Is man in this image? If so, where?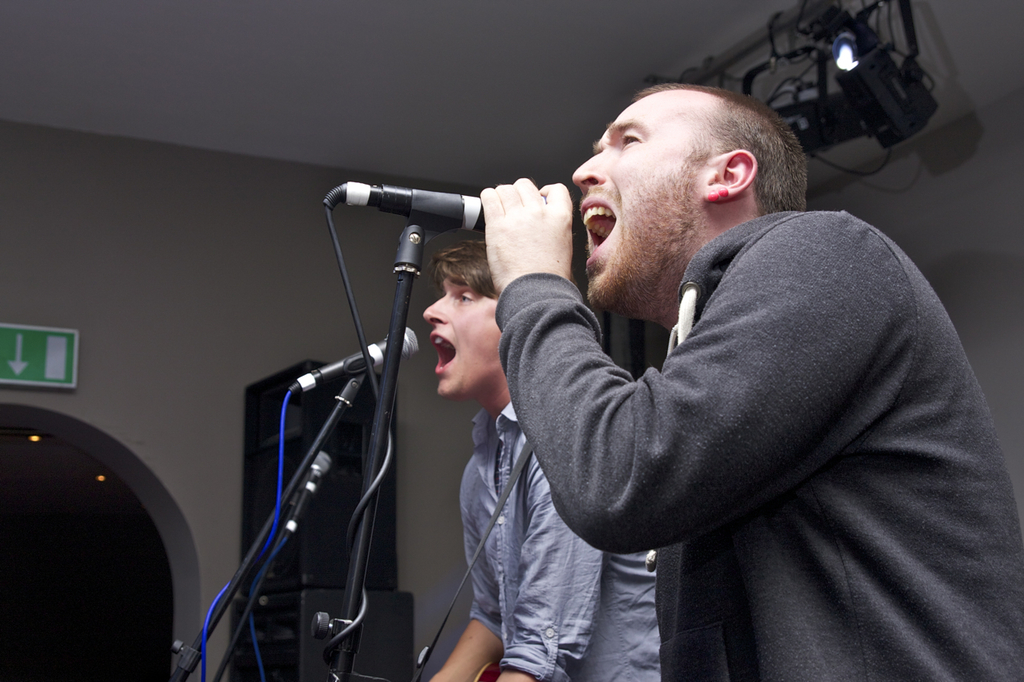
Yes, at bbox=(426, 242, 662, 681).
